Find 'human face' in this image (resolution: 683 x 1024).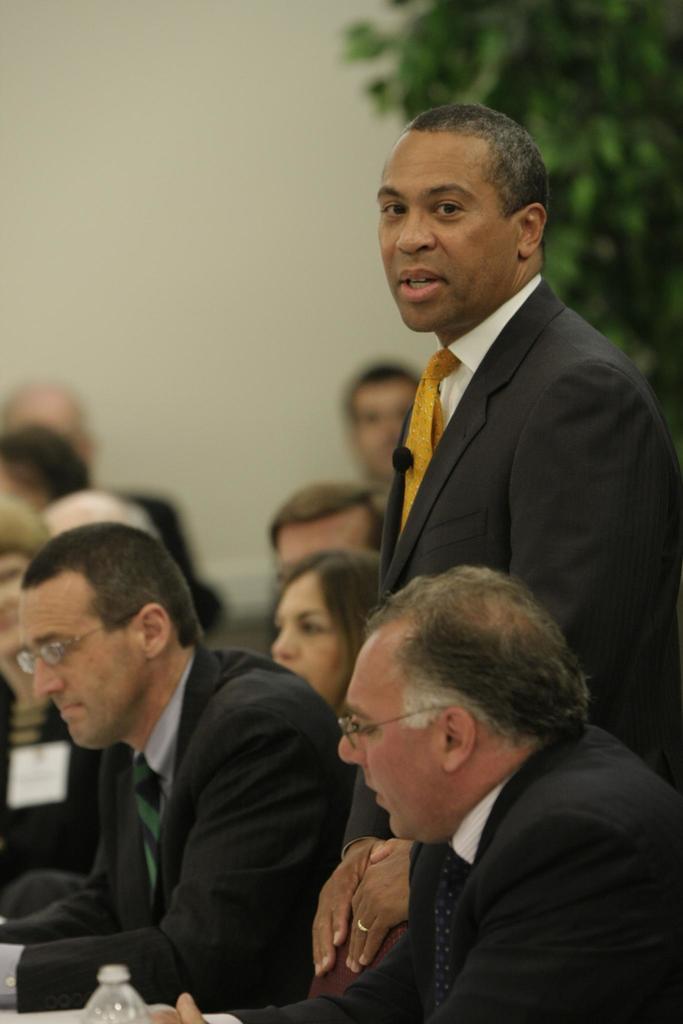
<region>12, 572, 151, 750</region>.
